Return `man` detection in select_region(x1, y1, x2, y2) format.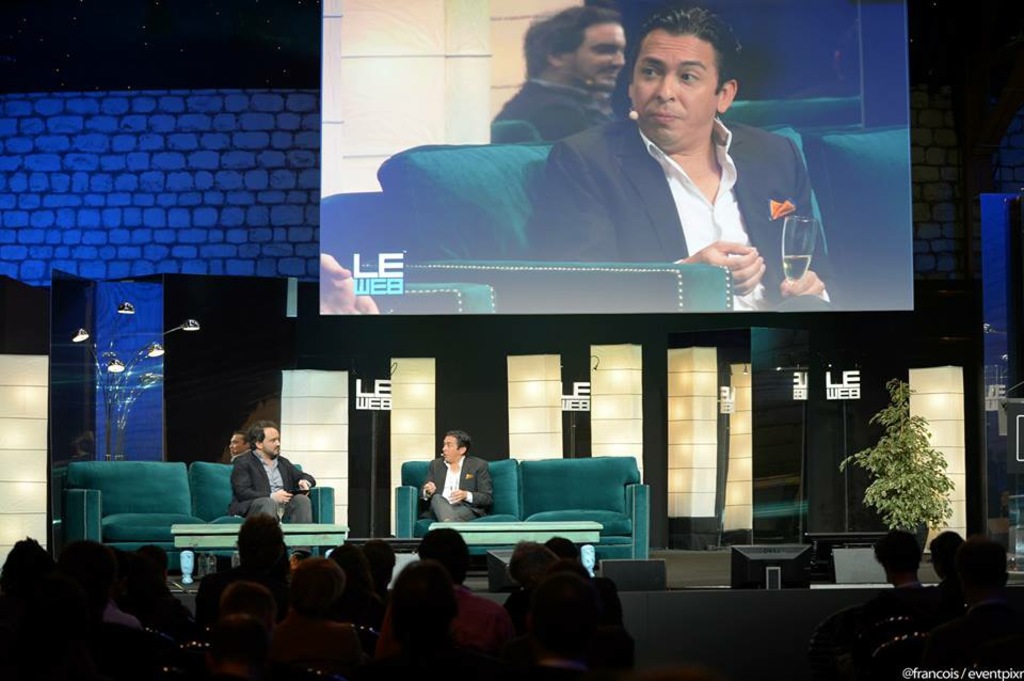
select_region(231, 422, 317, 522).
